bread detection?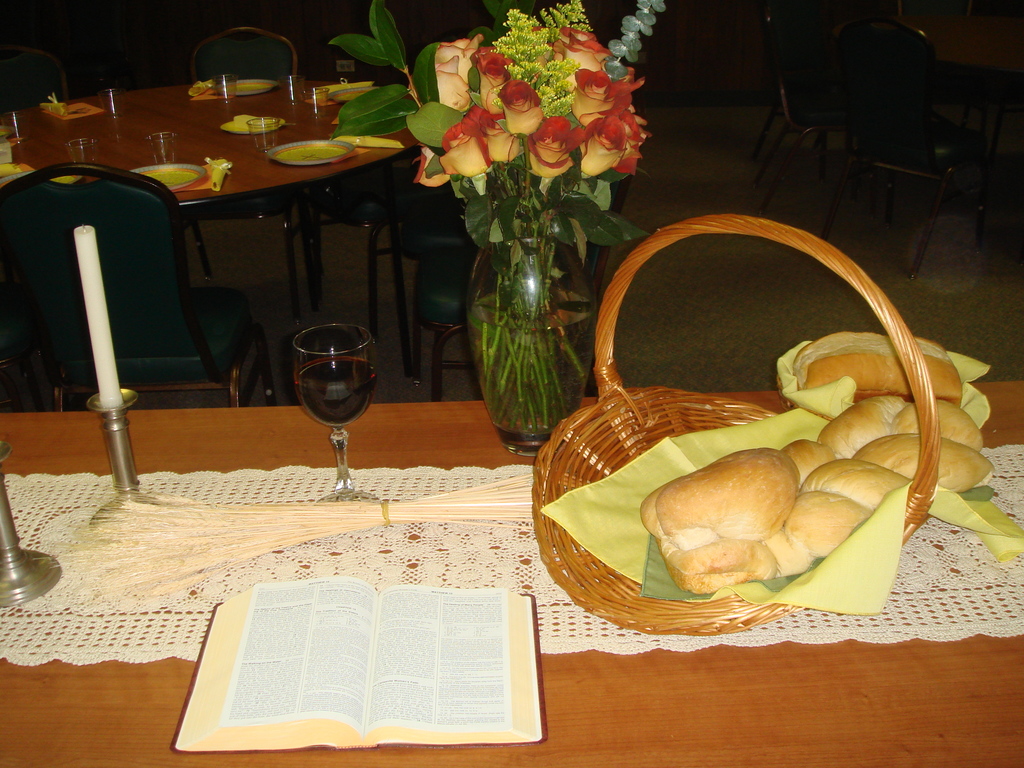
{"x1": 790, "y1": 328, "x2": 964, "y2": 404}
